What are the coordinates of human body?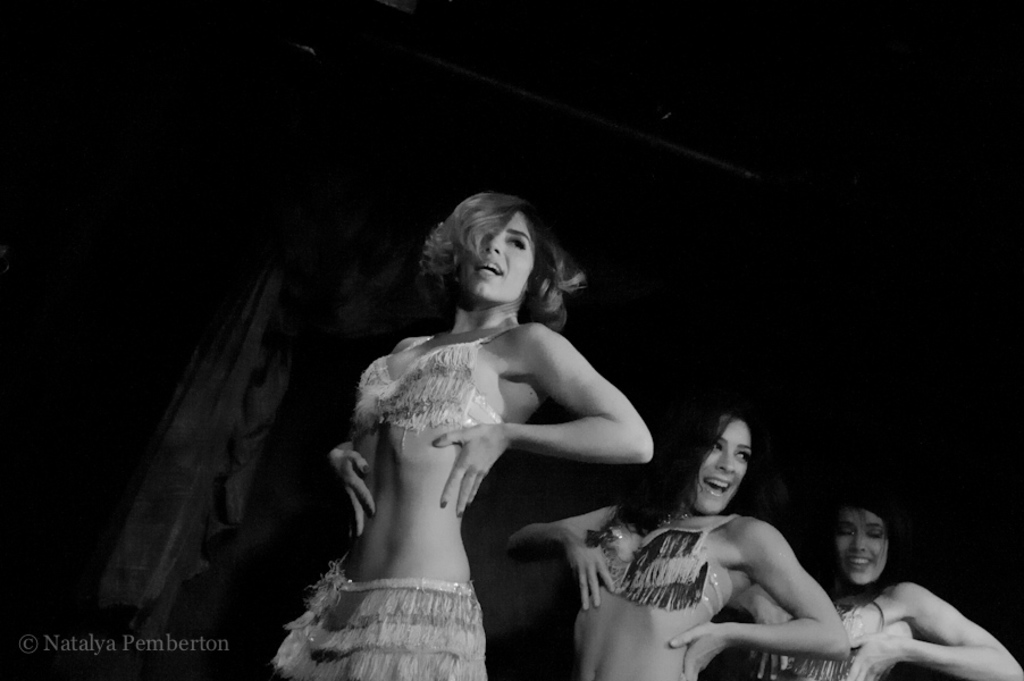
rect(506, 401, 849, 680).
